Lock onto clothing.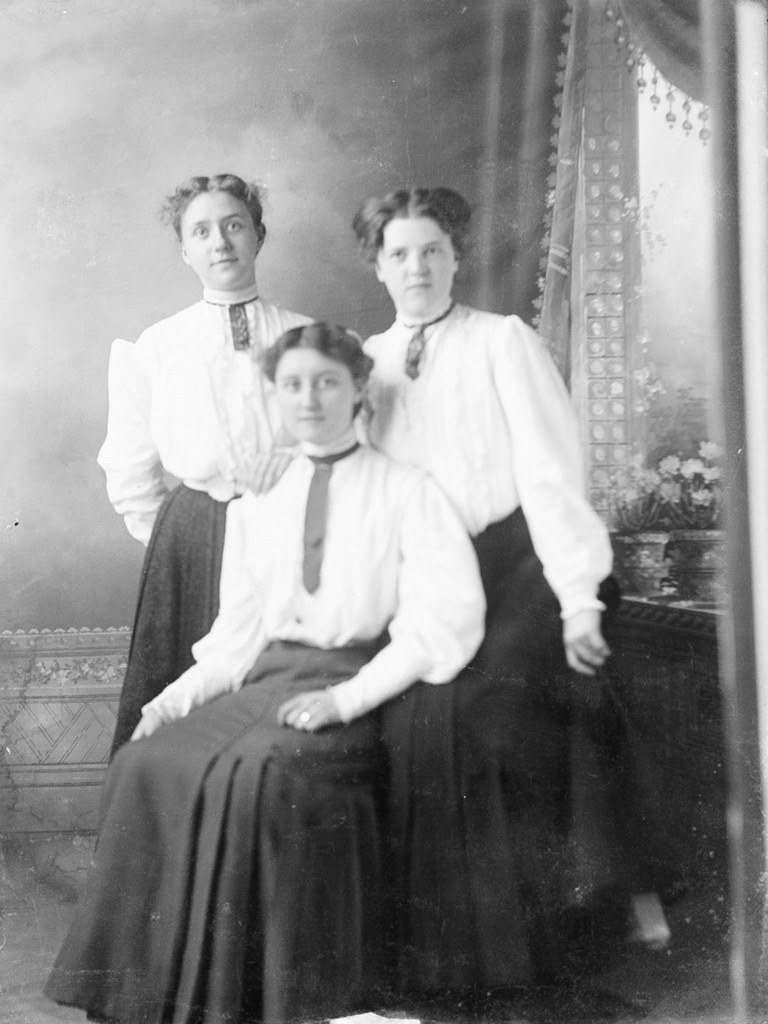
Locked: locate(87, 280, 298, 736).
